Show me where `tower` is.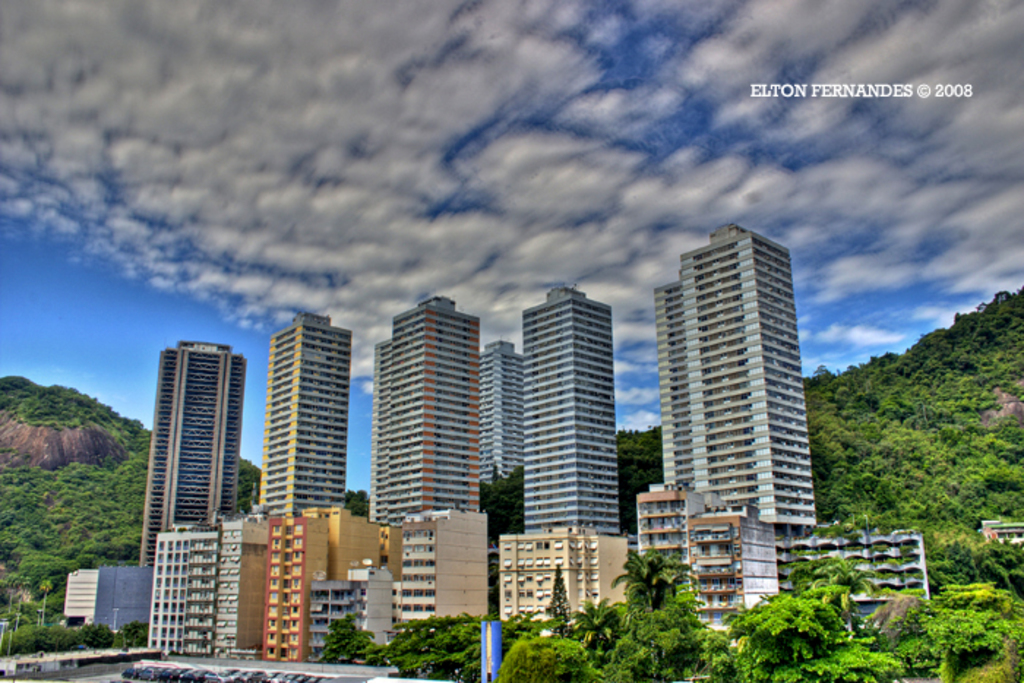
`tower` is at detection(663, 222, 816, 525).
